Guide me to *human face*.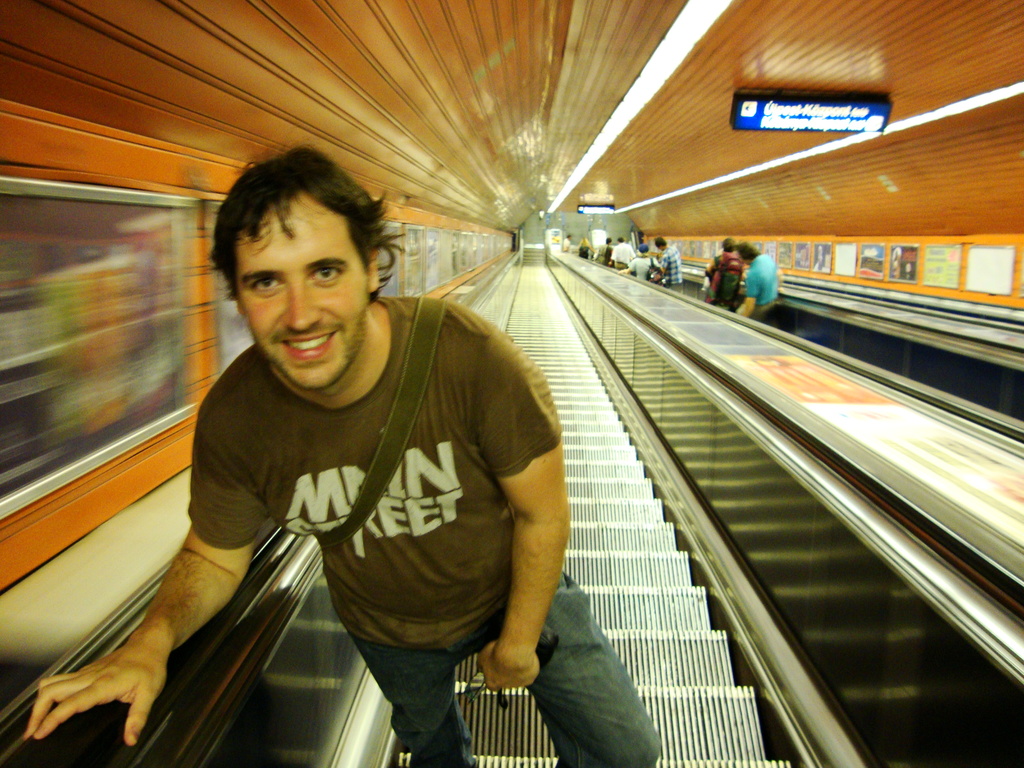
Guidance: [231, 192, 369, 386].
